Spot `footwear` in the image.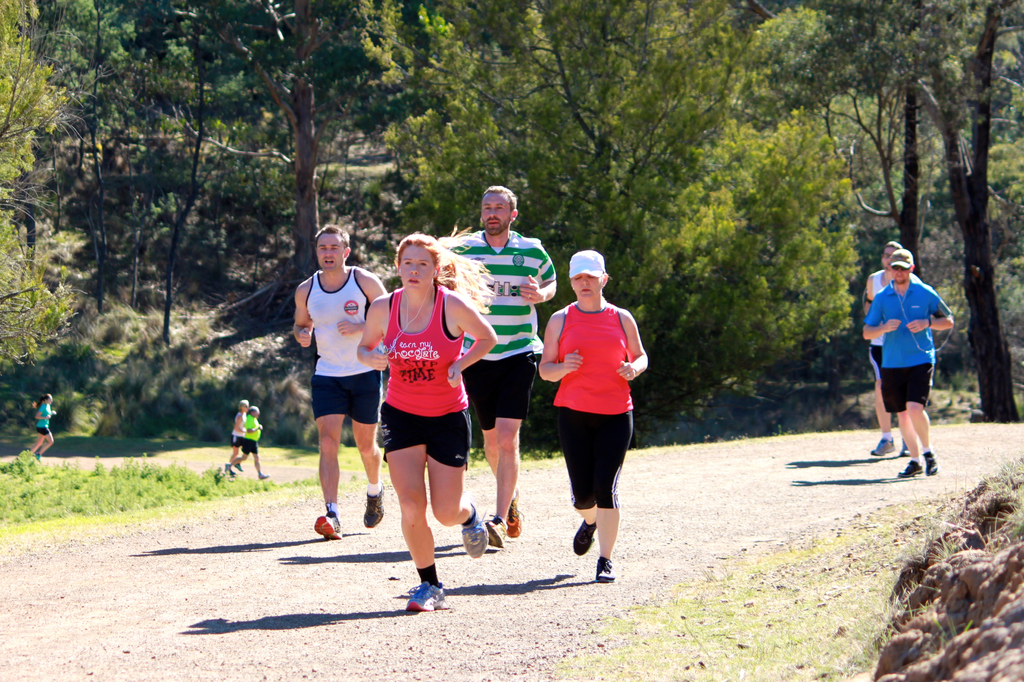
`footwear` found at BBox(500, 491, 524, 539).
